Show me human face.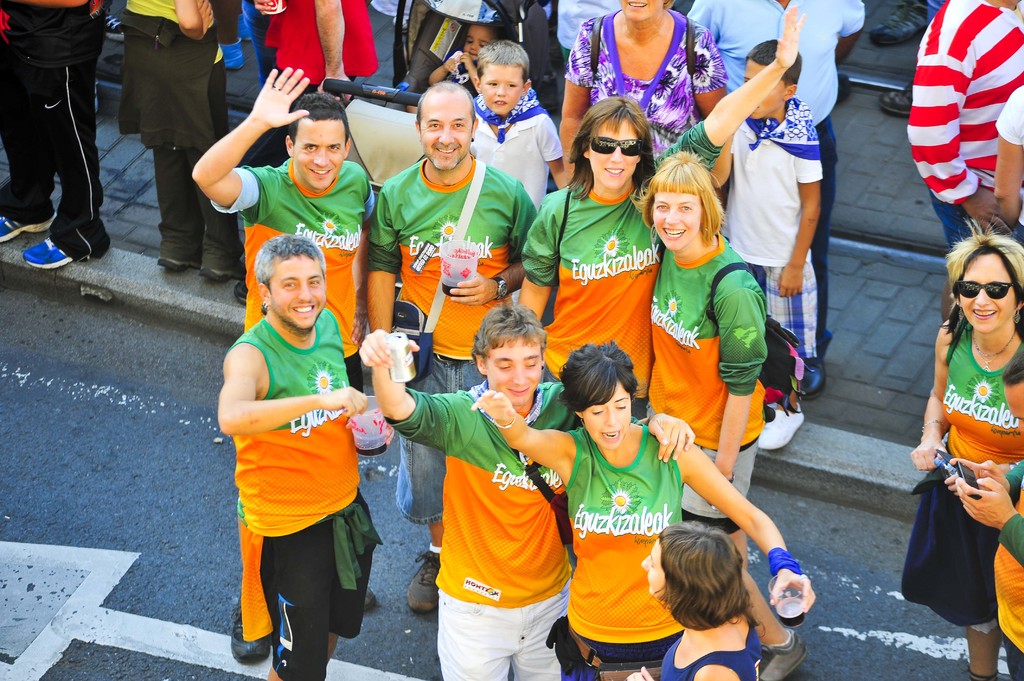
human face is here: crop(586, 389, 627, 442).
